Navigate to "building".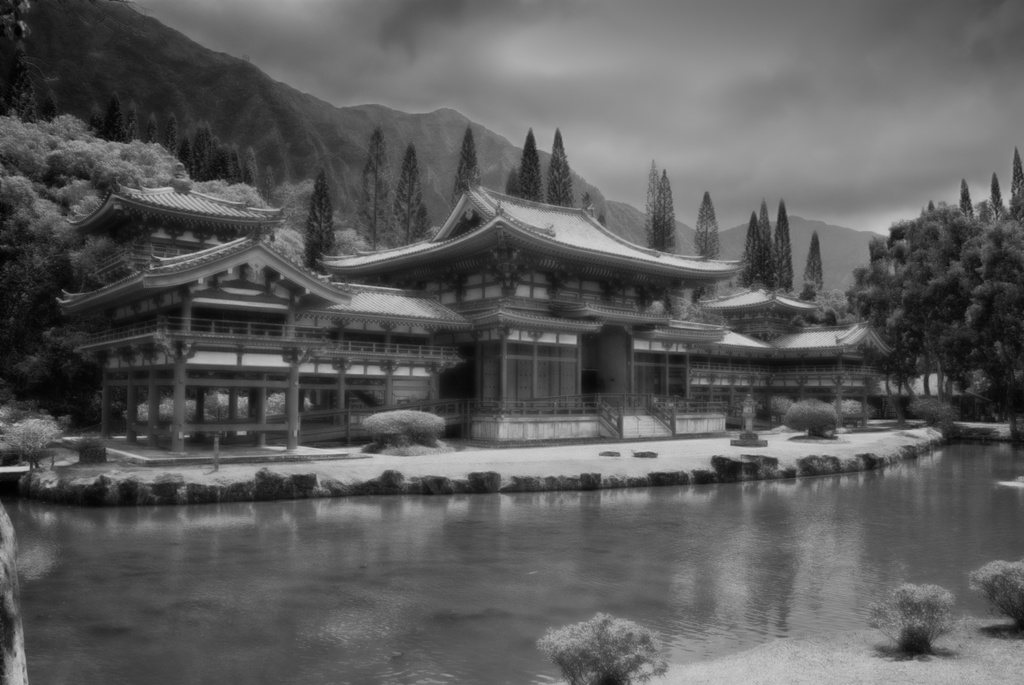
Navigation target: <box>317,179,740,436</box>.
